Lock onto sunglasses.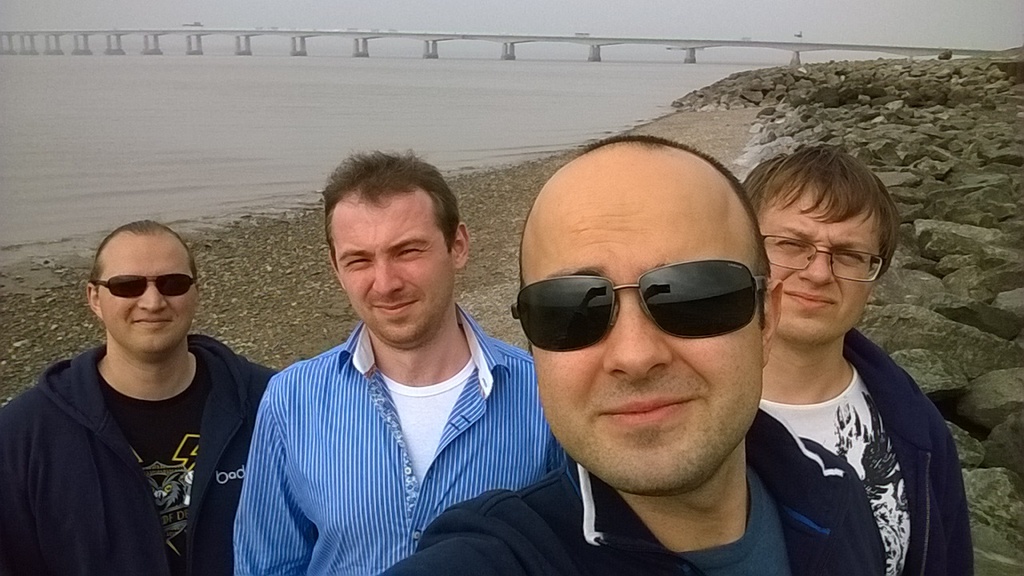
Locked: Rect(93, 274, 201, 301).
